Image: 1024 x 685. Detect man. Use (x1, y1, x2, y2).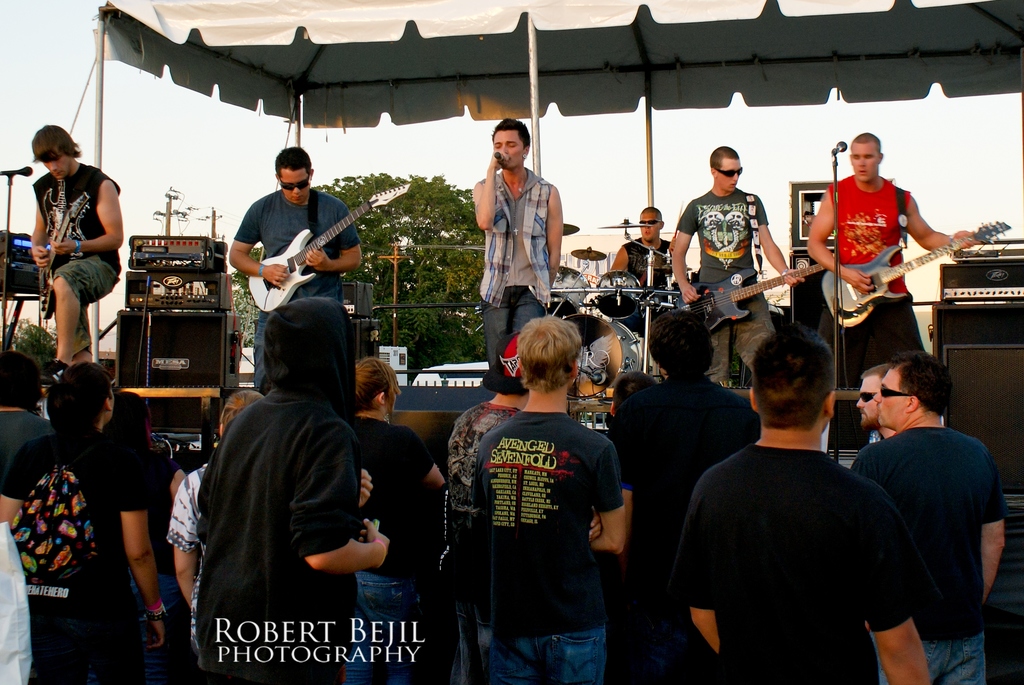
(0, 353, 59, 503).
